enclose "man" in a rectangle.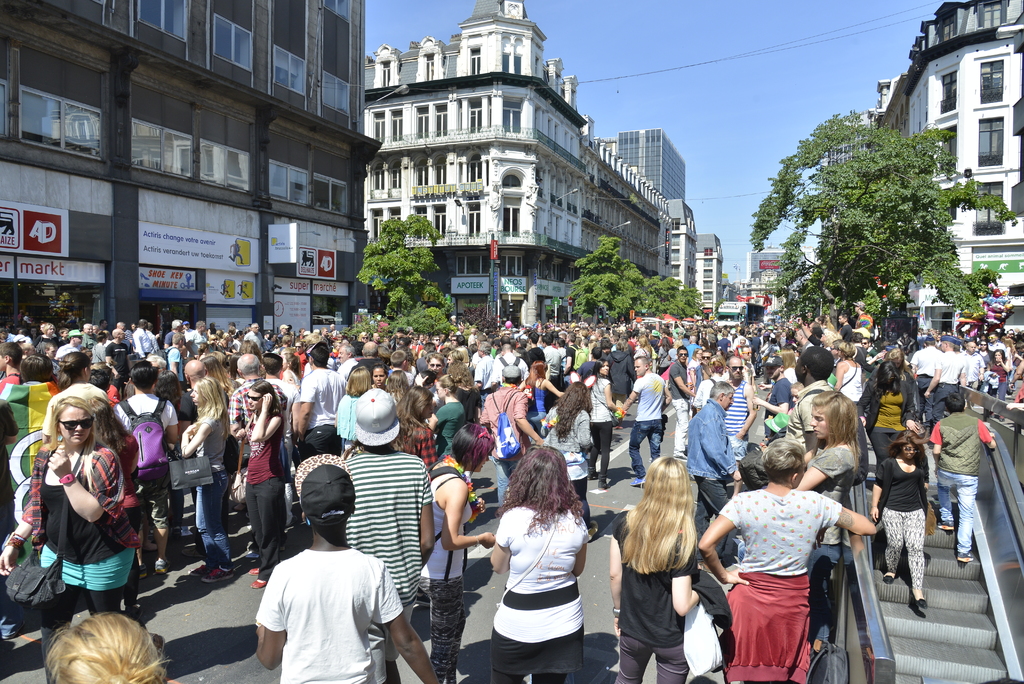
(342,389,433,683).
